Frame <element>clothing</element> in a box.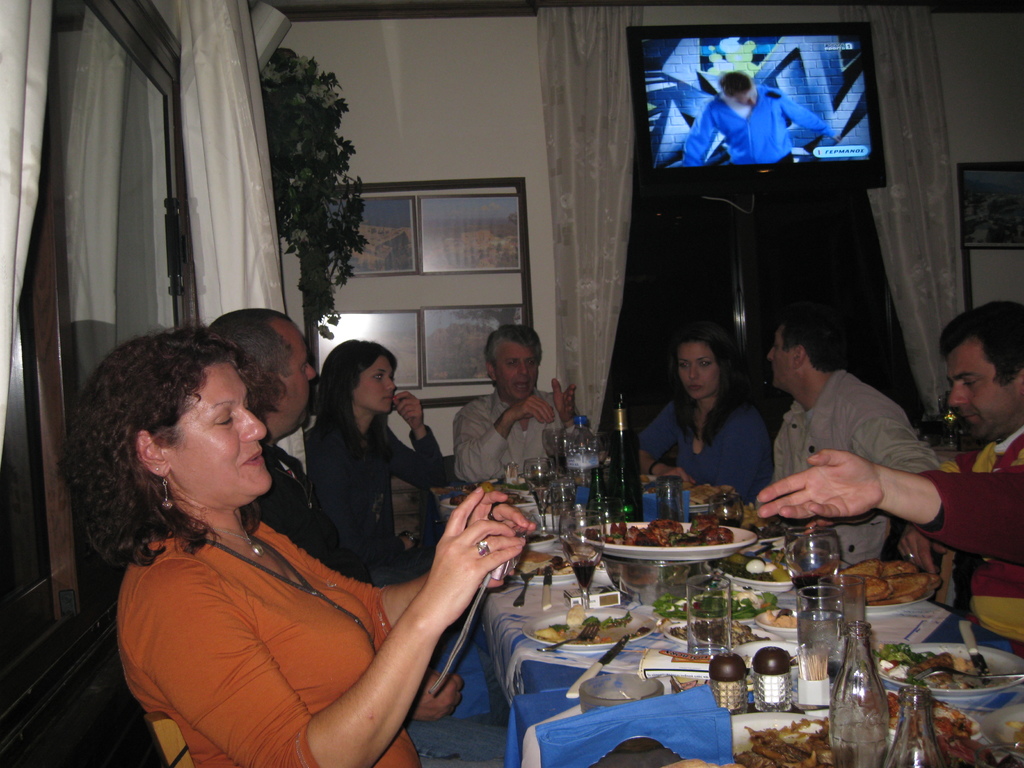
(left=313, top=415, right=446, bottom=584).
